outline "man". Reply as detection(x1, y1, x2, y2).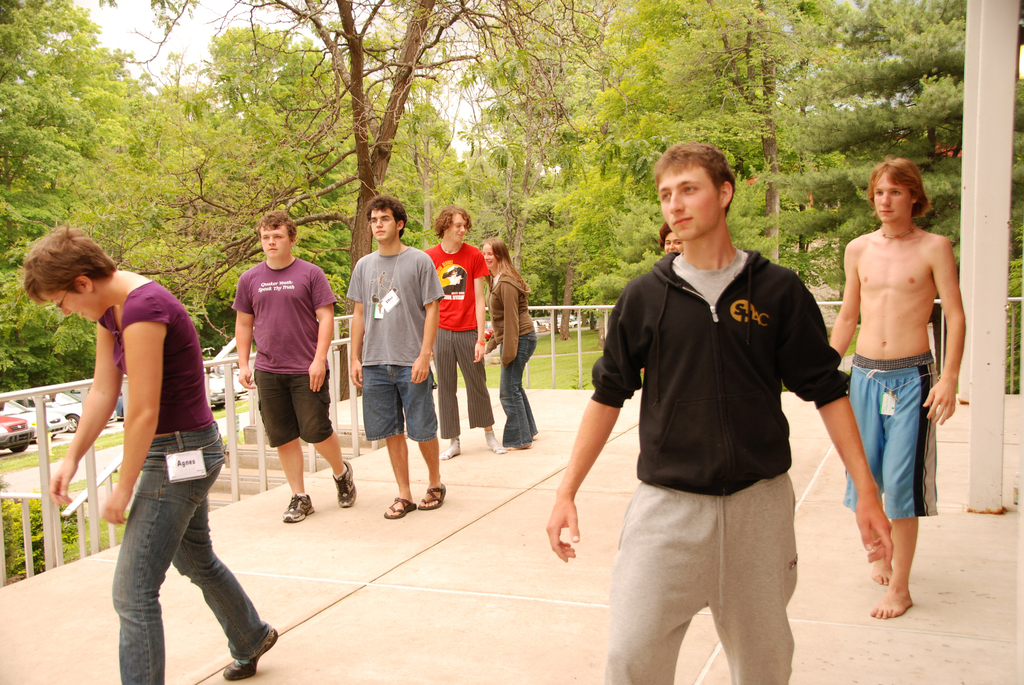
detection(540, 133, 893, 684).
